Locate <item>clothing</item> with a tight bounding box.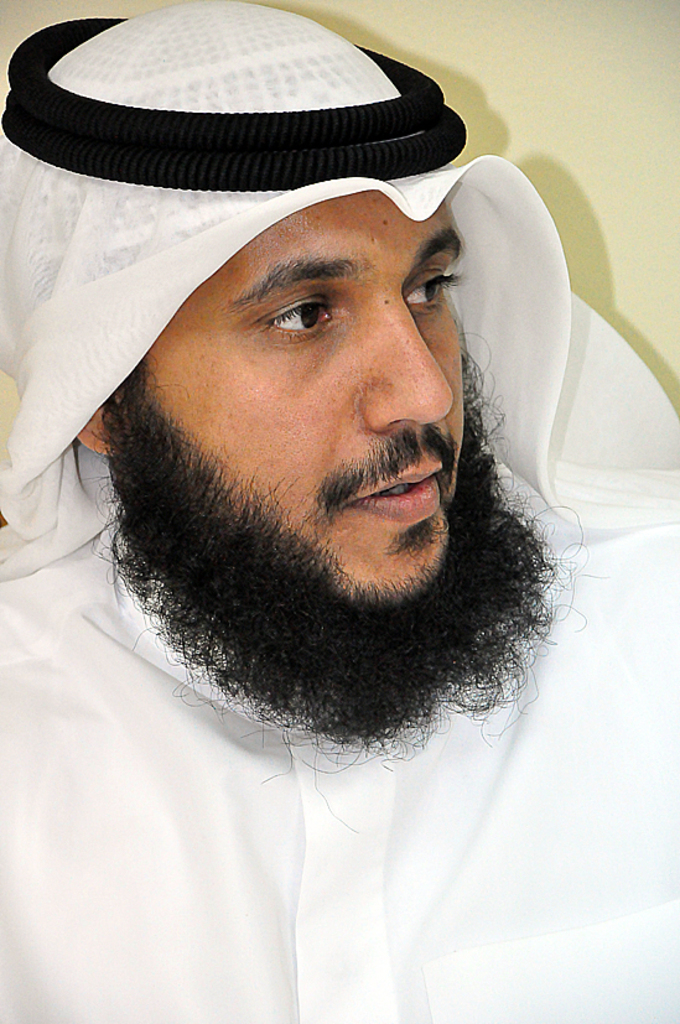
left=0, top=0, right=679, bottom=1023.
